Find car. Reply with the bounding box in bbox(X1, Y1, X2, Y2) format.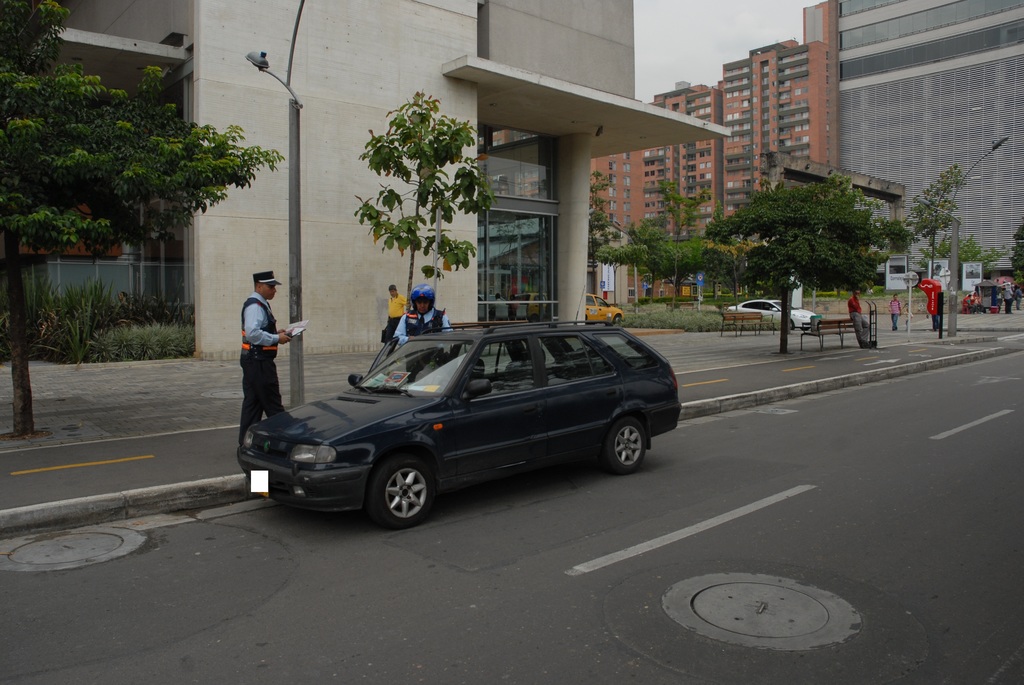
bbox(239, 318, 687, 528).
